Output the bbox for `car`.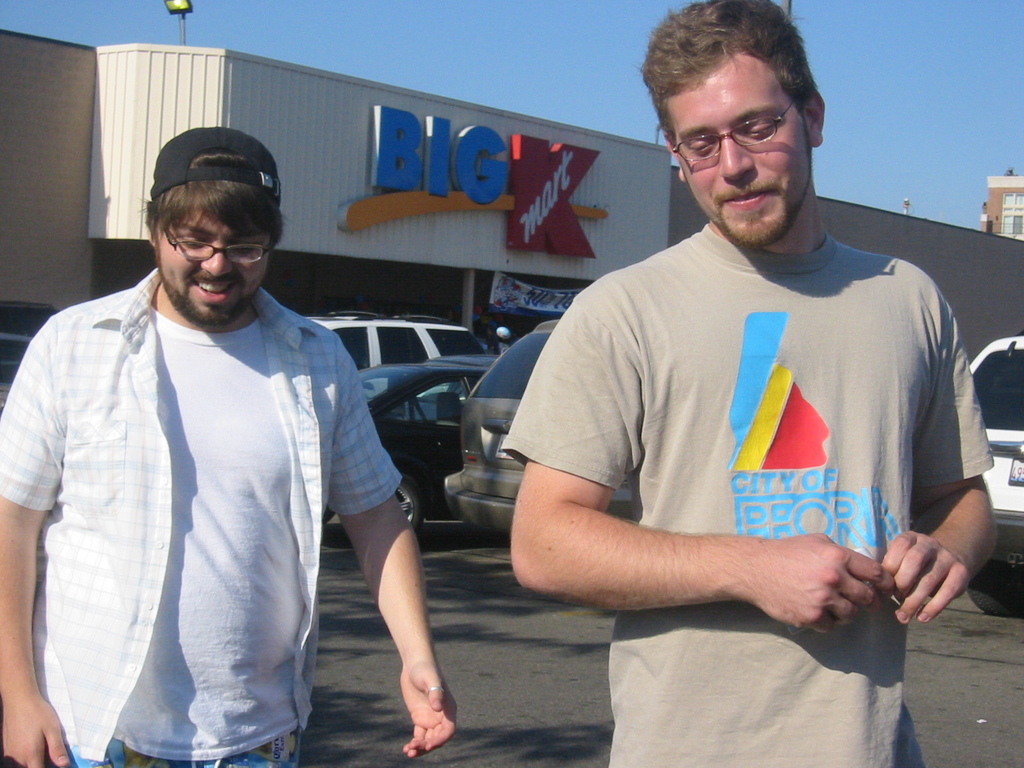
435 306 629 543.
